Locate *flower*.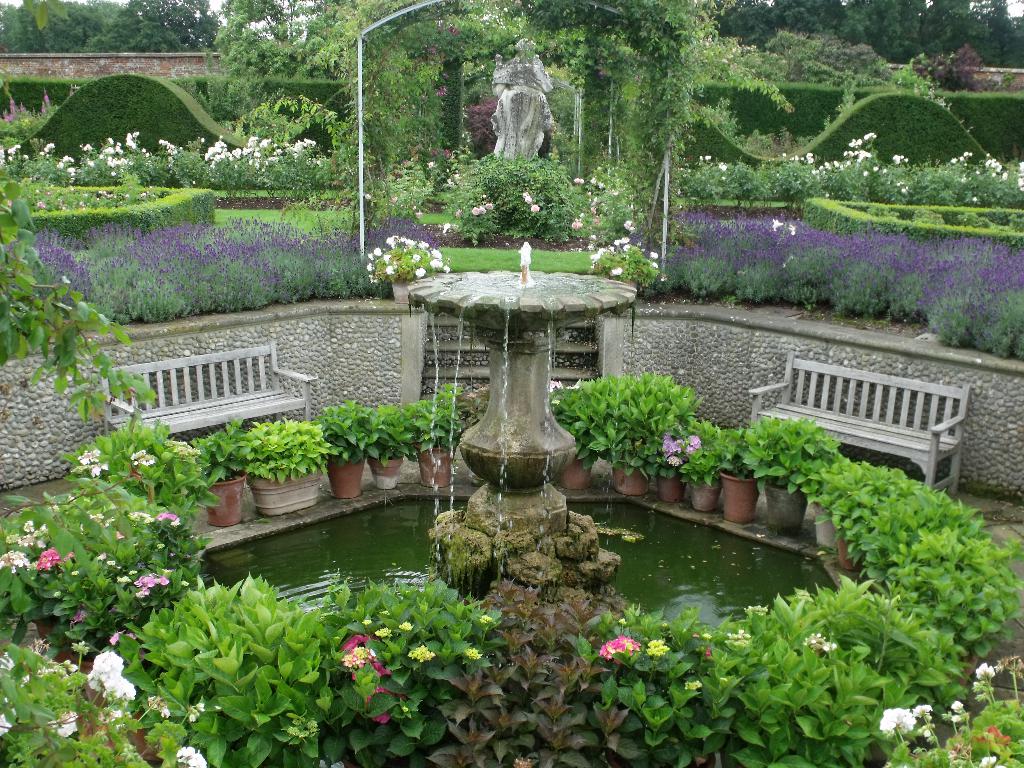
Bounding box: 972 659 1000 687.
